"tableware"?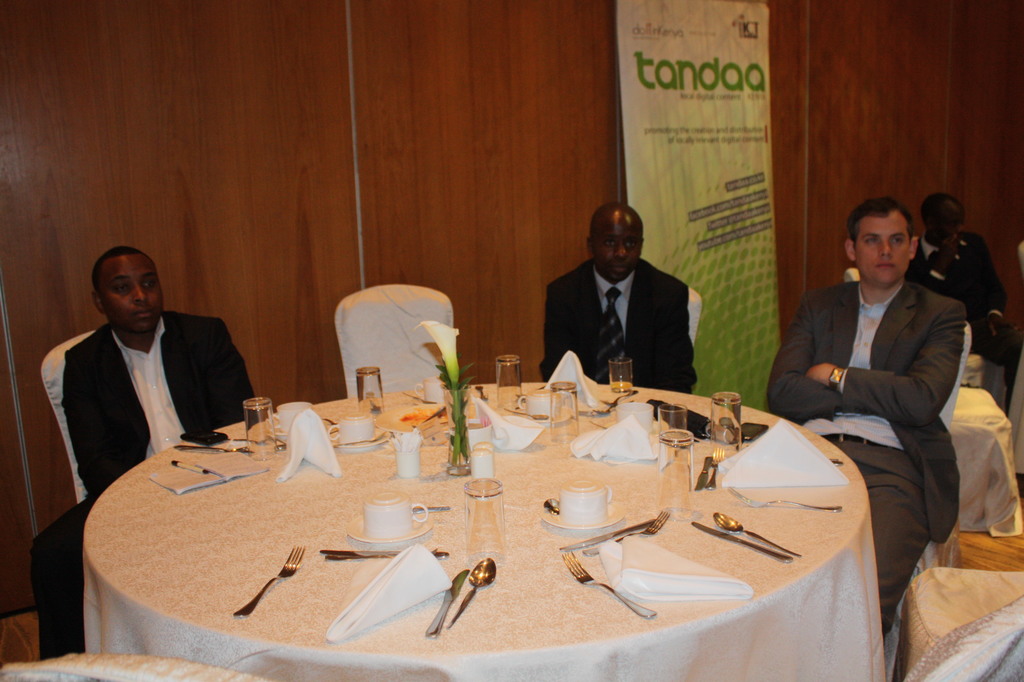
box(448, 558, 492, 626)
